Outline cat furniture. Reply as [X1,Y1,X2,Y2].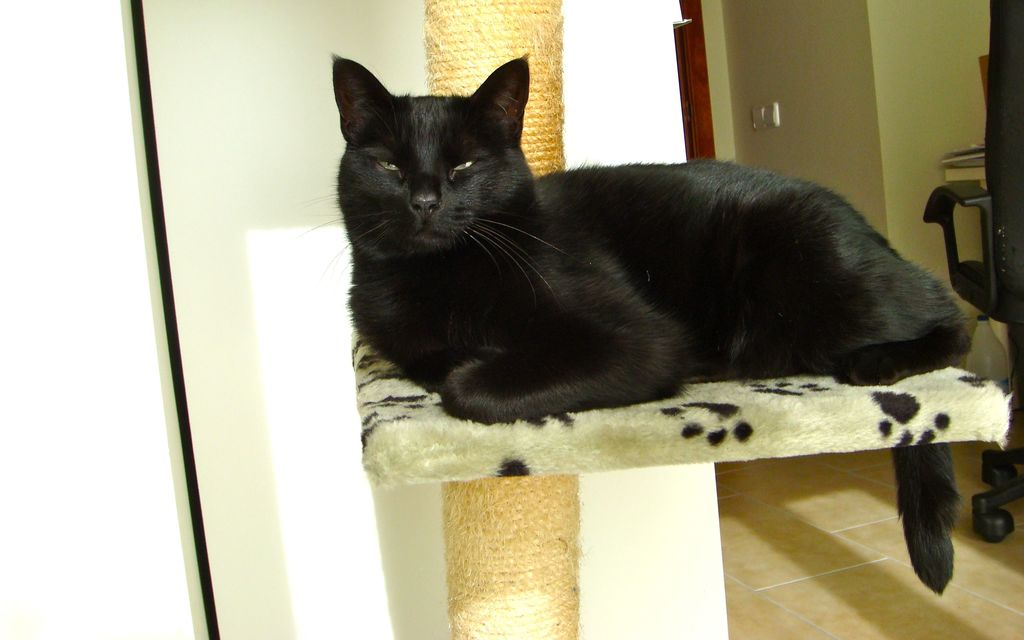
[348,0,1016,639].
